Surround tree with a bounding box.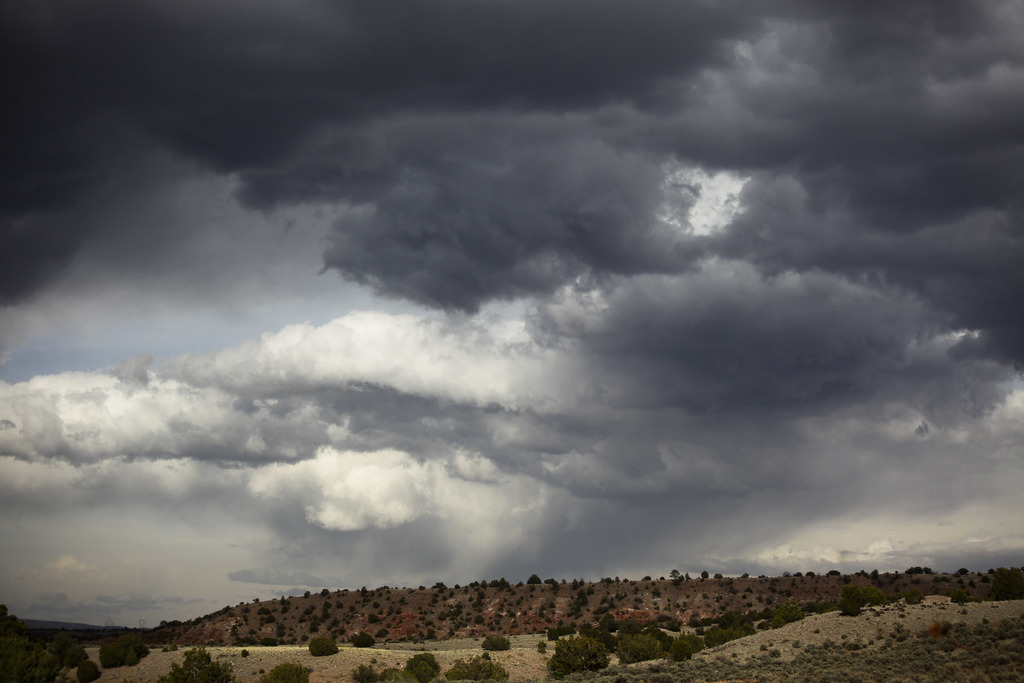
529:572:544:586.
